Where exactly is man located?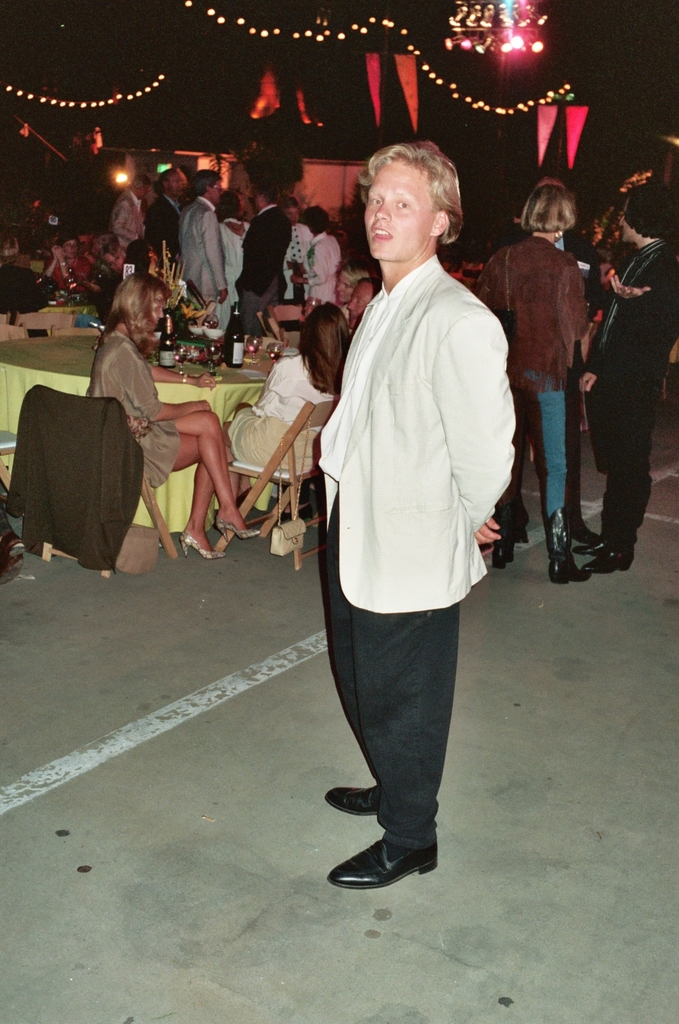
Its bounding box is {"x1": 237, "y1": 183, "x2": 297, "y2": 329}.
